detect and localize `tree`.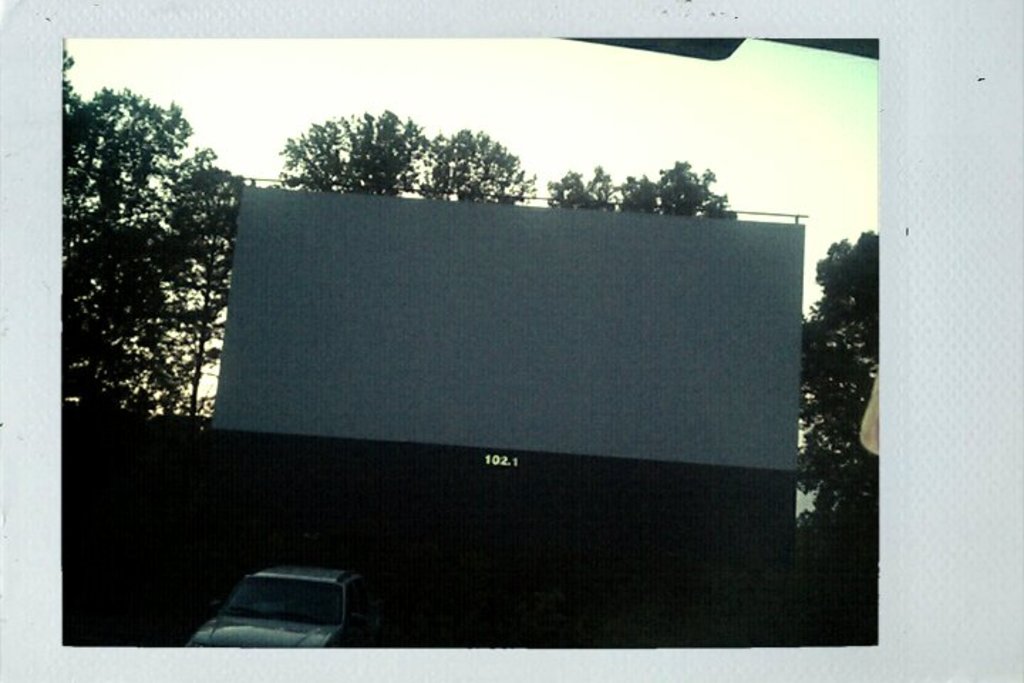
Localized at pyautogui.locateOnScreen(273, 101, 424, 203).
